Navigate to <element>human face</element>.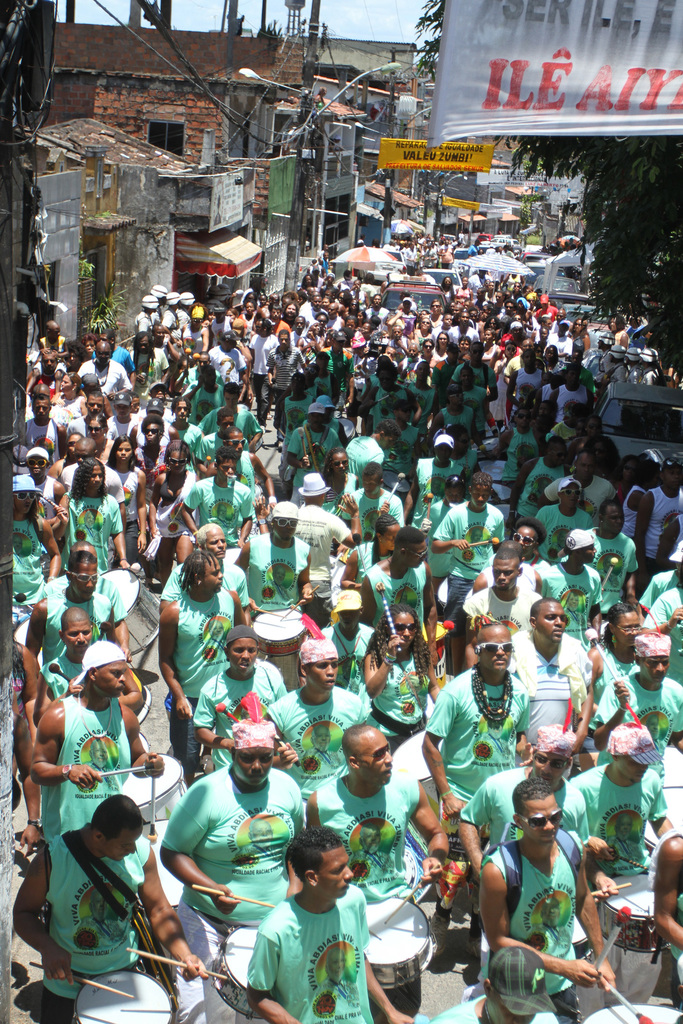
Navigation target: <region>168, 448, 189, 476</region>.
